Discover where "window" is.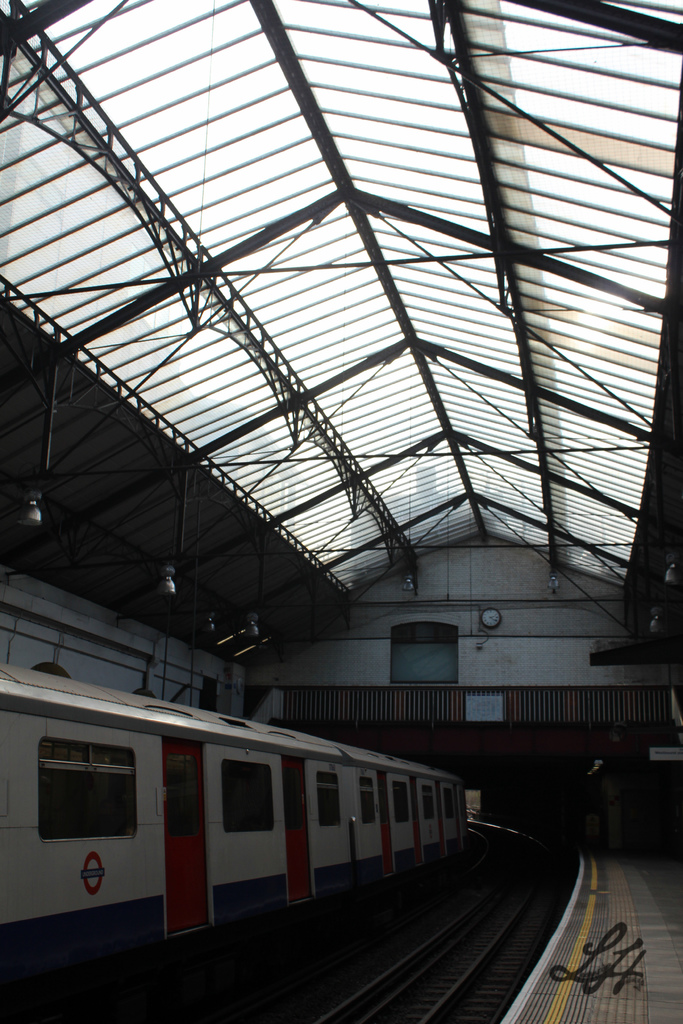
Discovered at bbox=[358, 772, 380, 824].
